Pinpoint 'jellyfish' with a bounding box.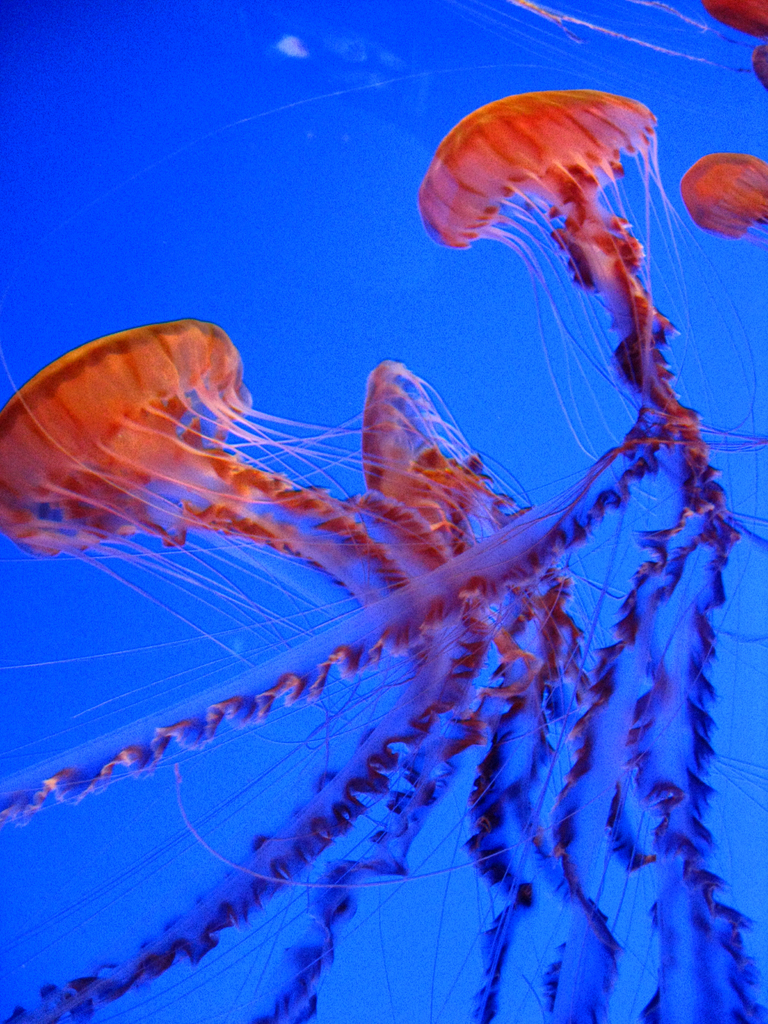
<region>19, 107, 767, 1023</region>.
